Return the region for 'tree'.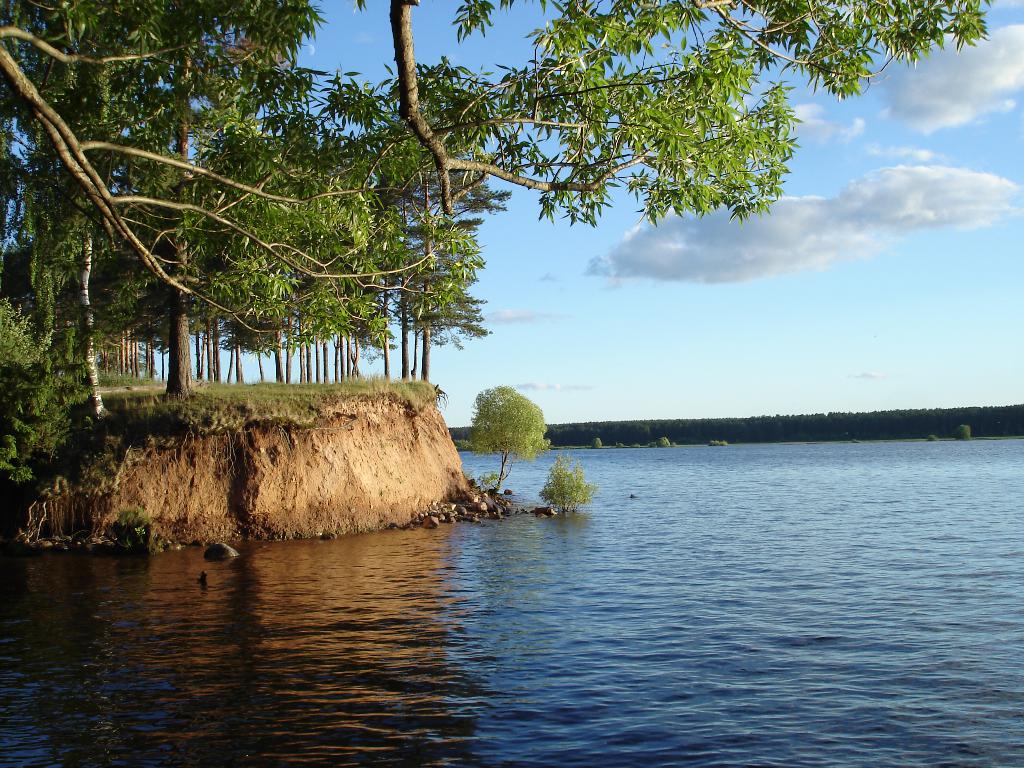
[62, 0, 313, 399].
